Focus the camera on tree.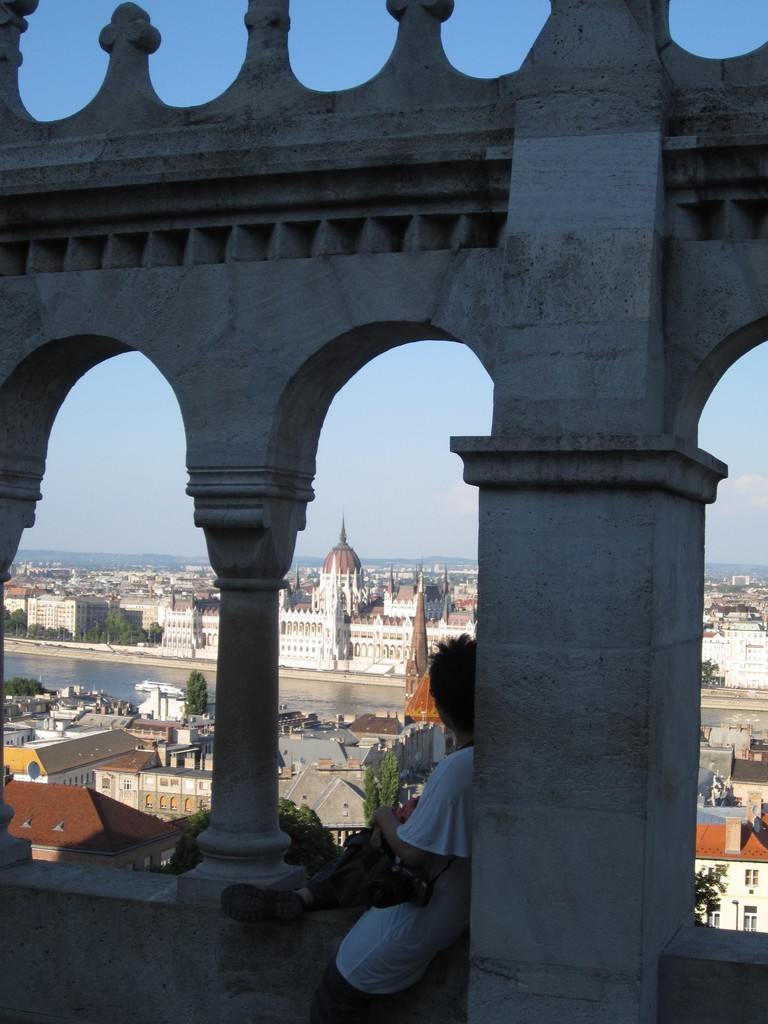
Focus region: x1=374 y1=751 x2=403 y2=812.
